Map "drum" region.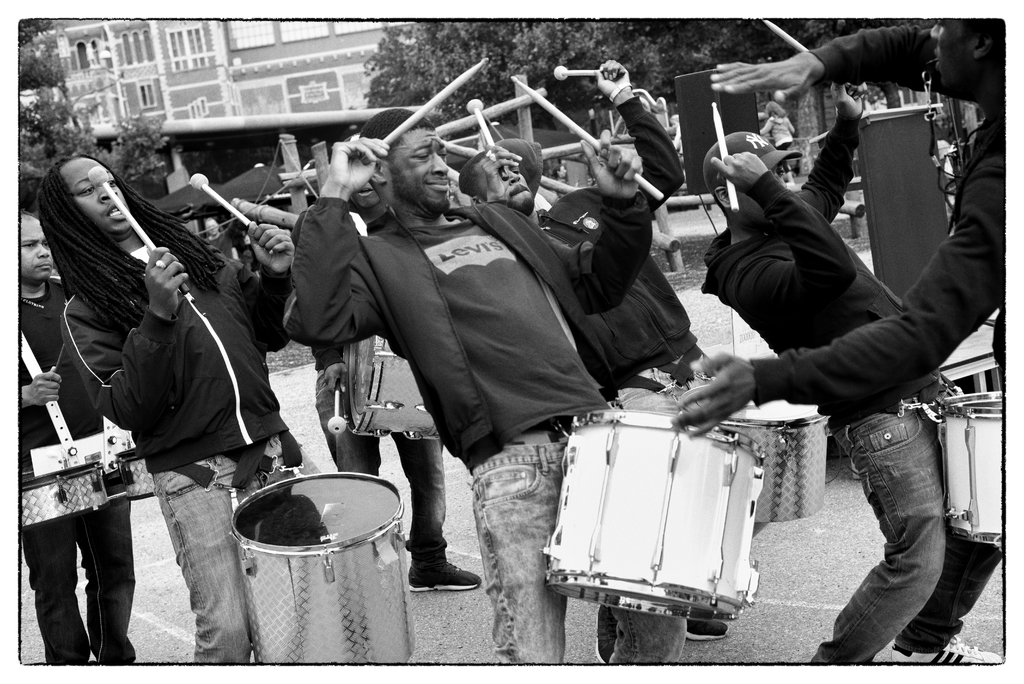
Mapped to box=[115, 453, 157, 496].
